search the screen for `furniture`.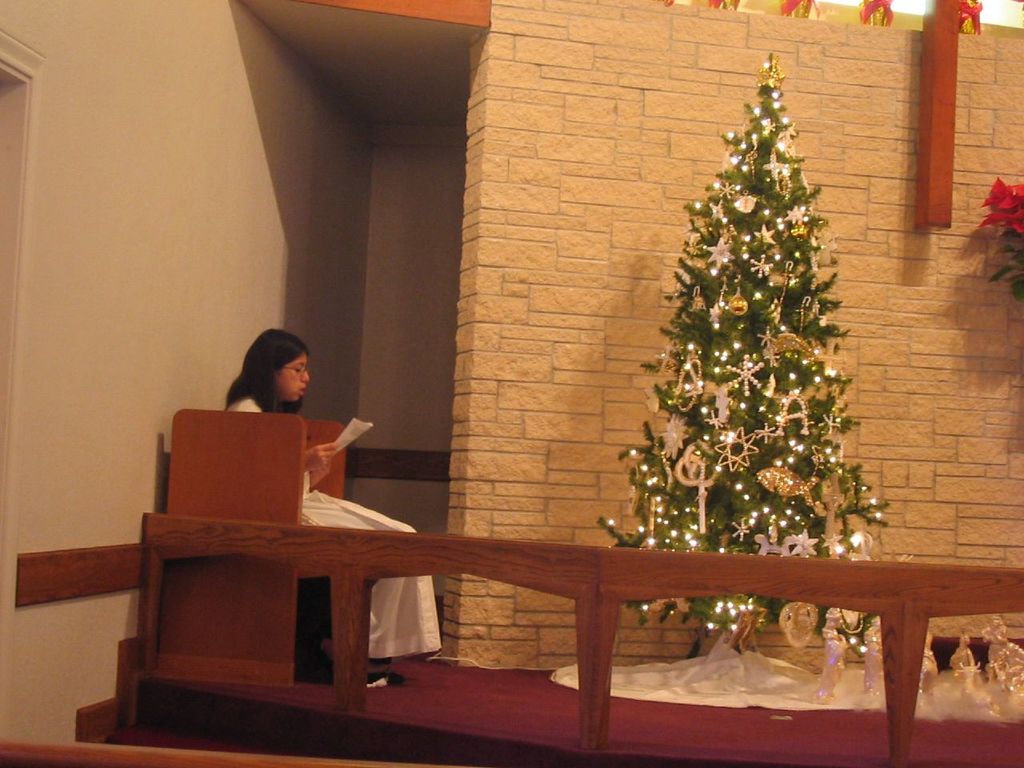
Found at region(0, 740, 382, 767).
